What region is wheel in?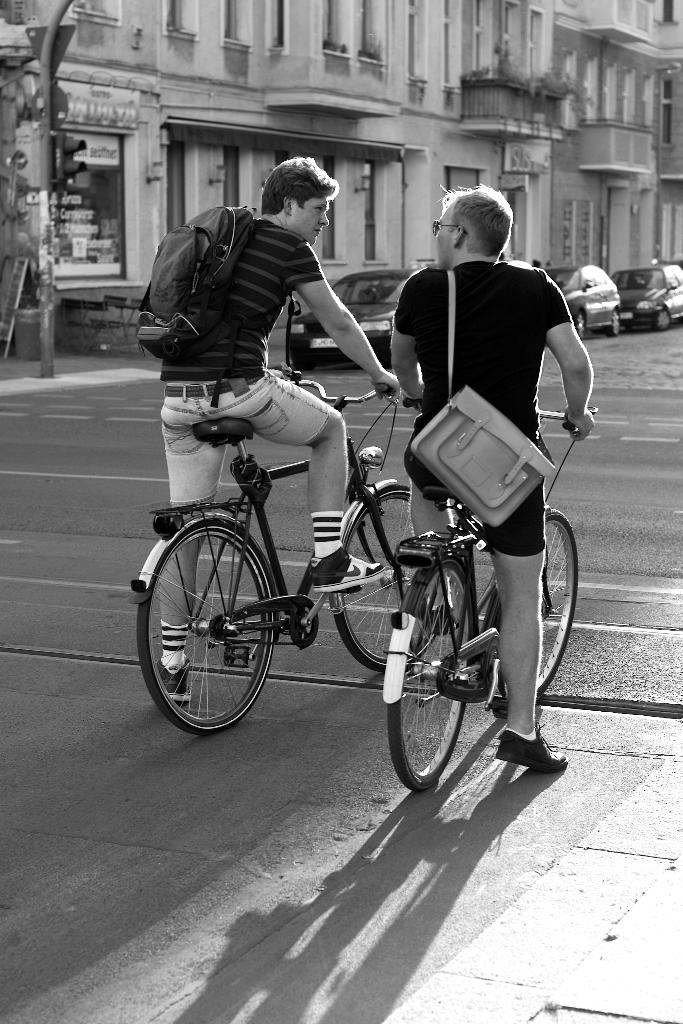
left=327, top=469, right=448, bottom=665.
